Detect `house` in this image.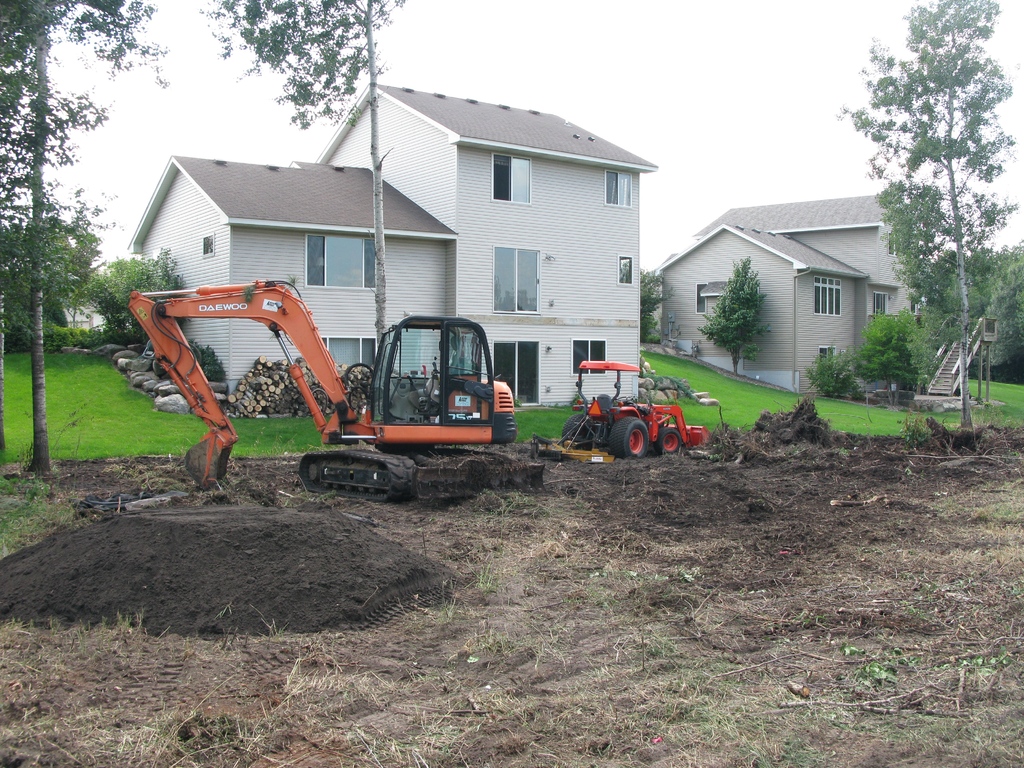
Detection: box(177, 86, 684, 387).
